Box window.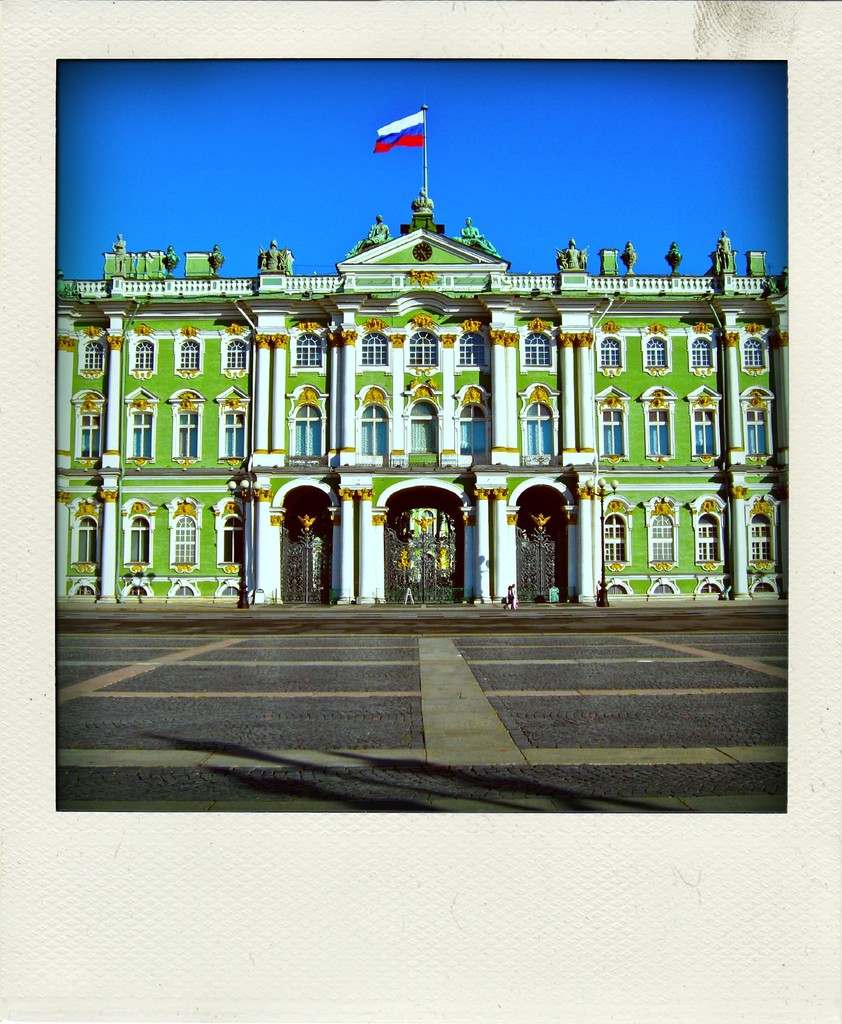
166 497 205 574.
